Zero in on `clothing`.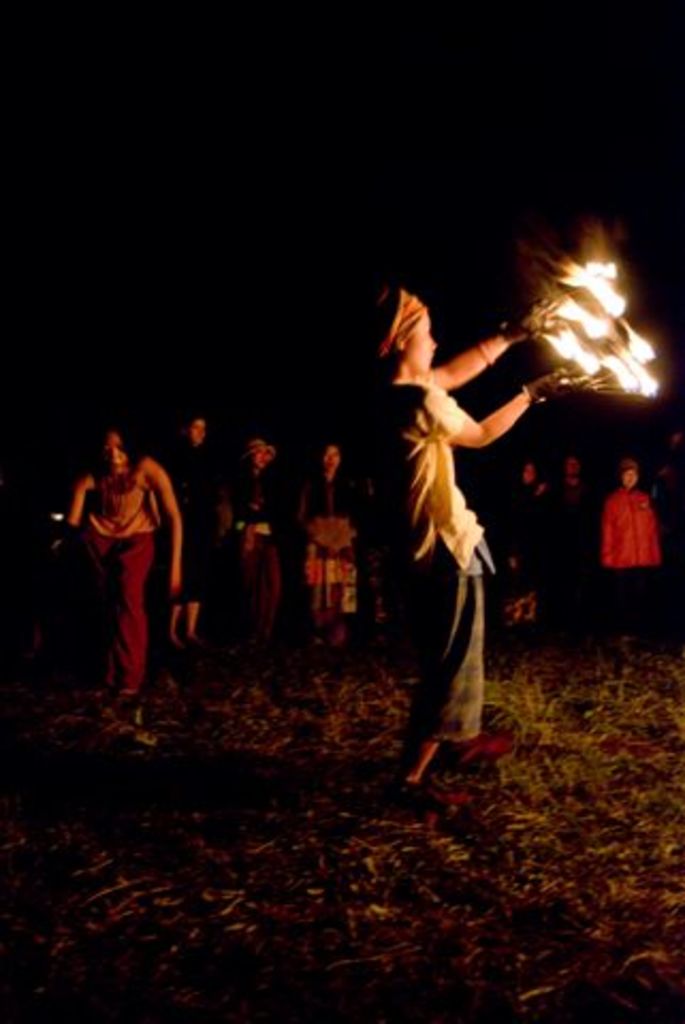
Zeroed in: 610:478:655:629.
